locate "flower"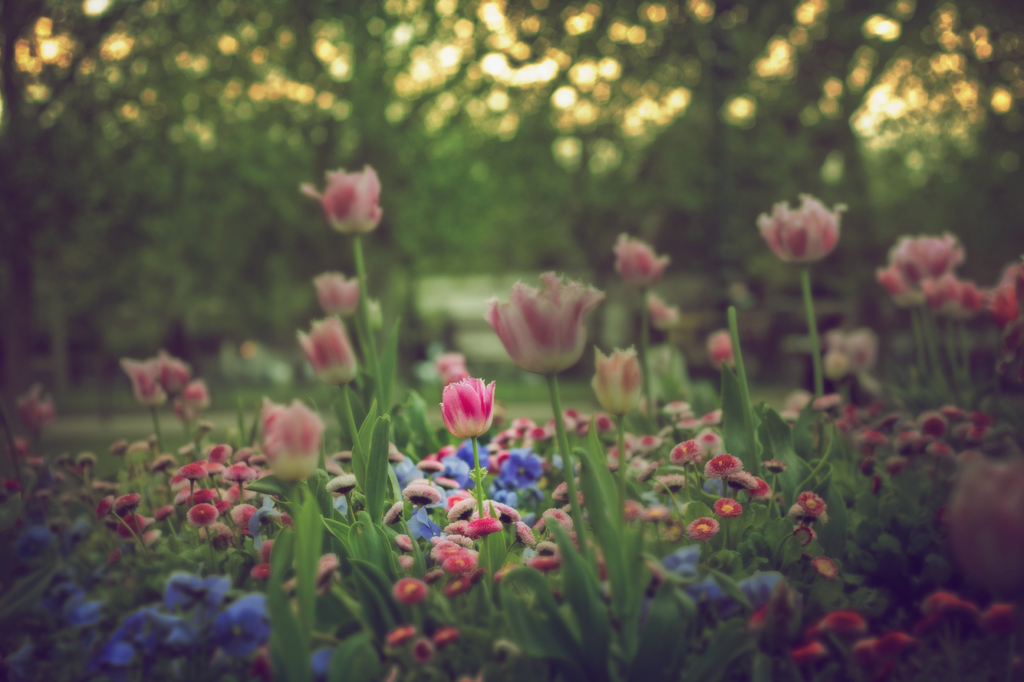
442:367:495:444
